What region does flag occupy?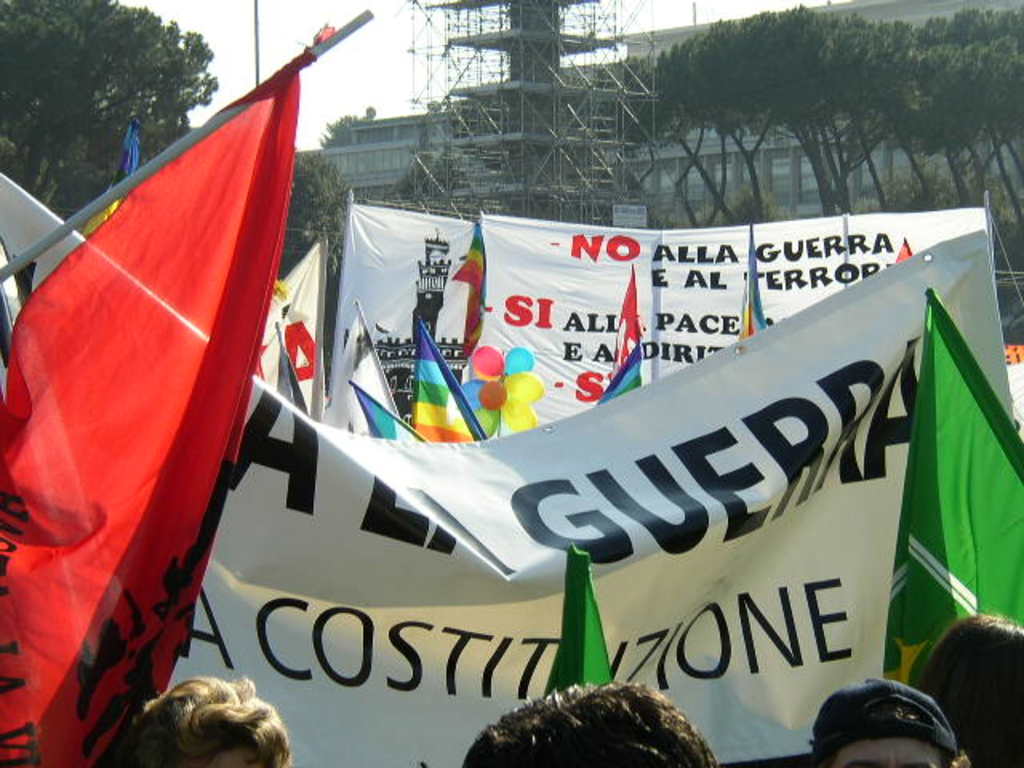
(78, 117, 134, 234).
